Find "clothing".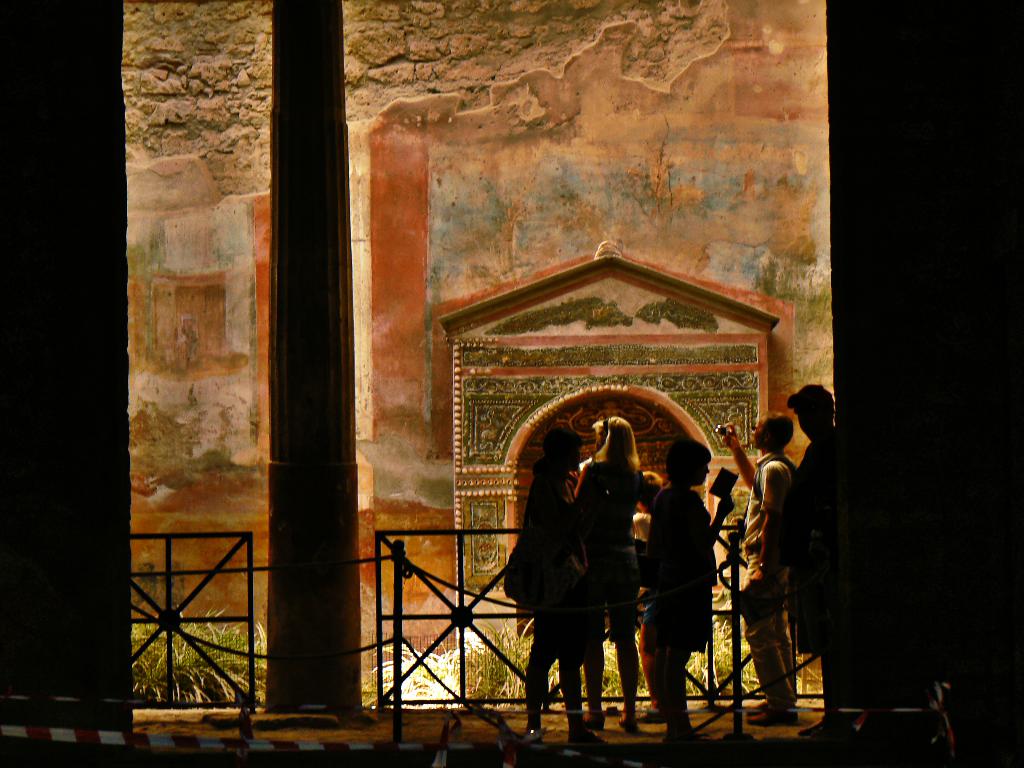
box(790, 433, 834, 656).
